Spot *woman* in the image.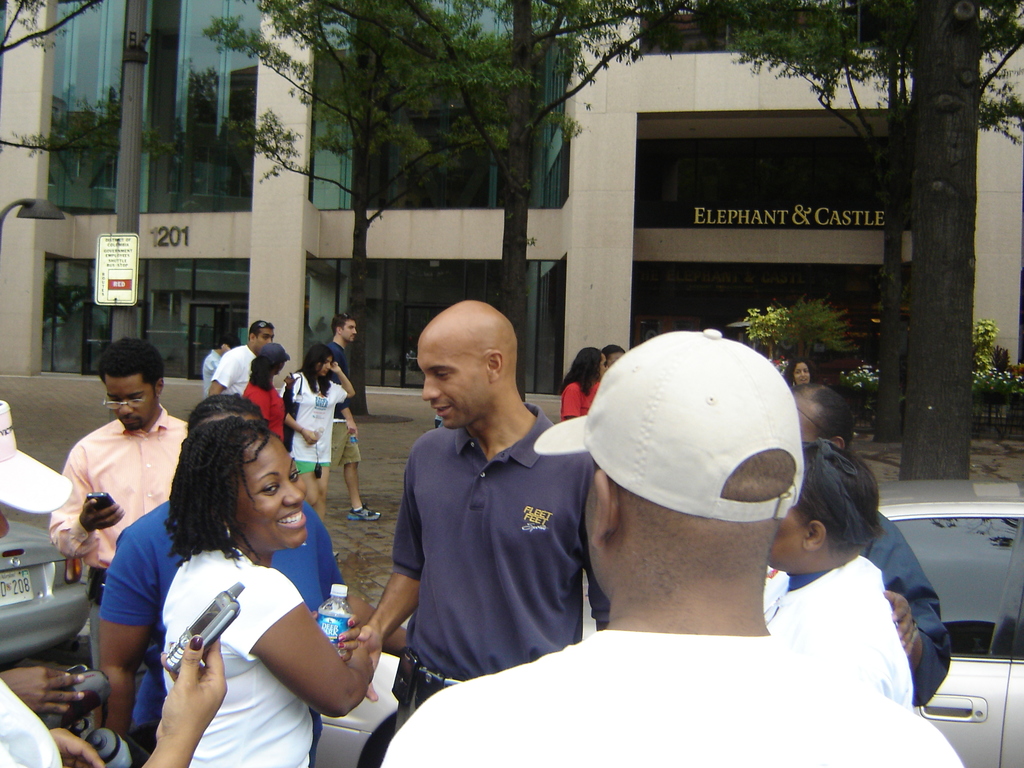
*woman* found at {"left": 783, "top": 360, "right": 813, "bottom": 388}.
